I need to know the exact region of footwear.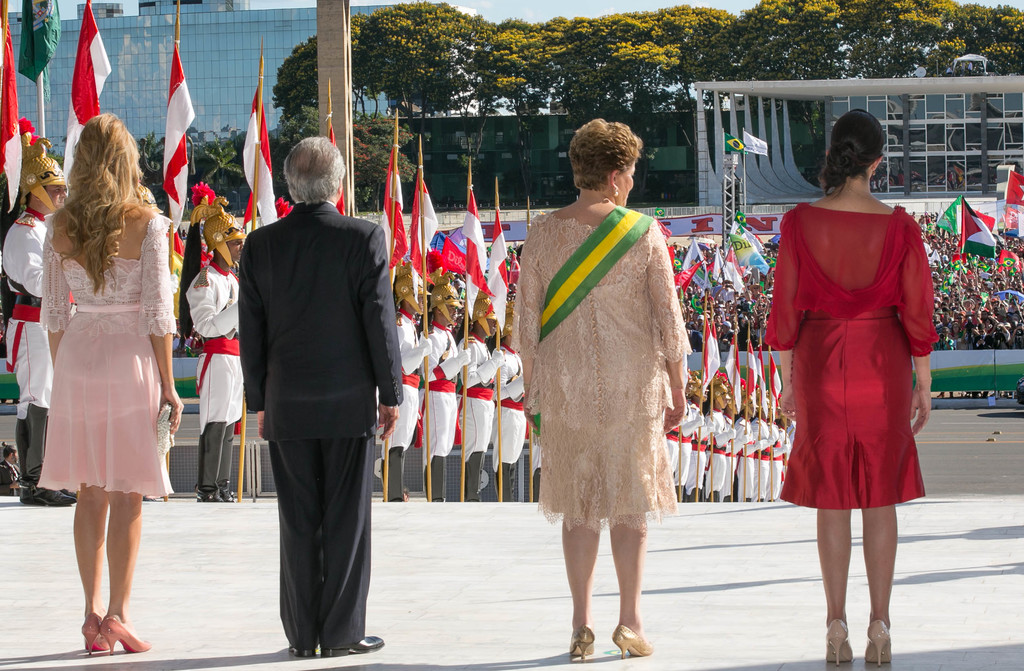
Region: crop(531, 467, 541, 502).
